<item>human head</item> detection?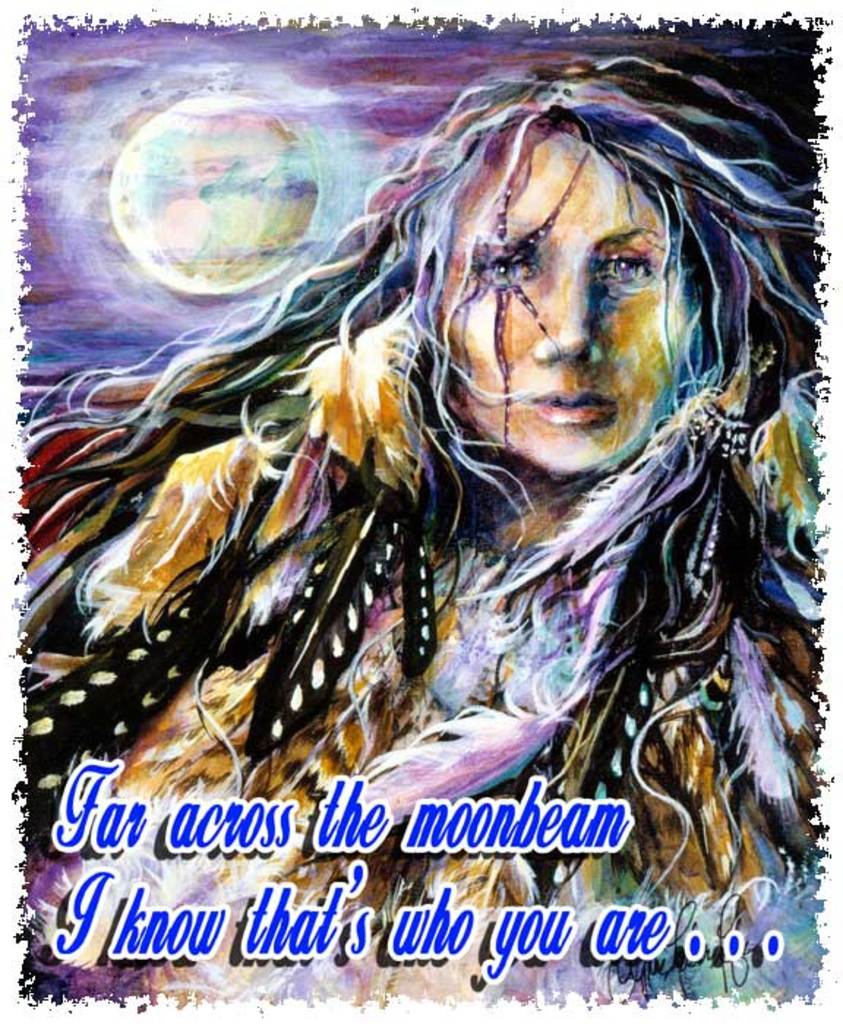
61,4,783,794
